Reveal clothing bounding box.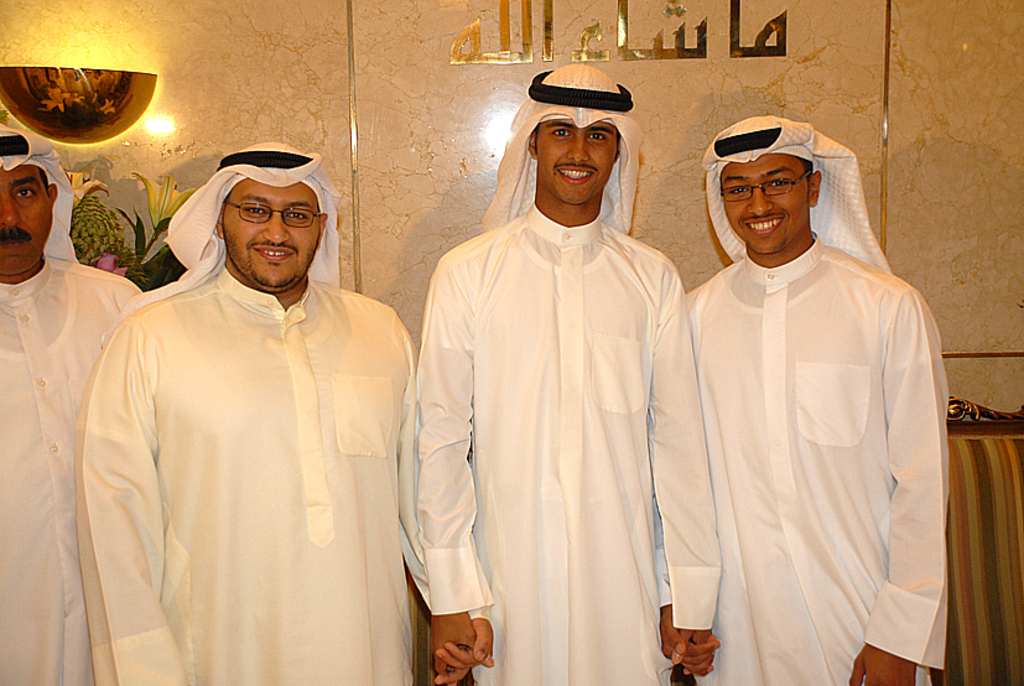
Revealed: (73, 266, 426, 685).
